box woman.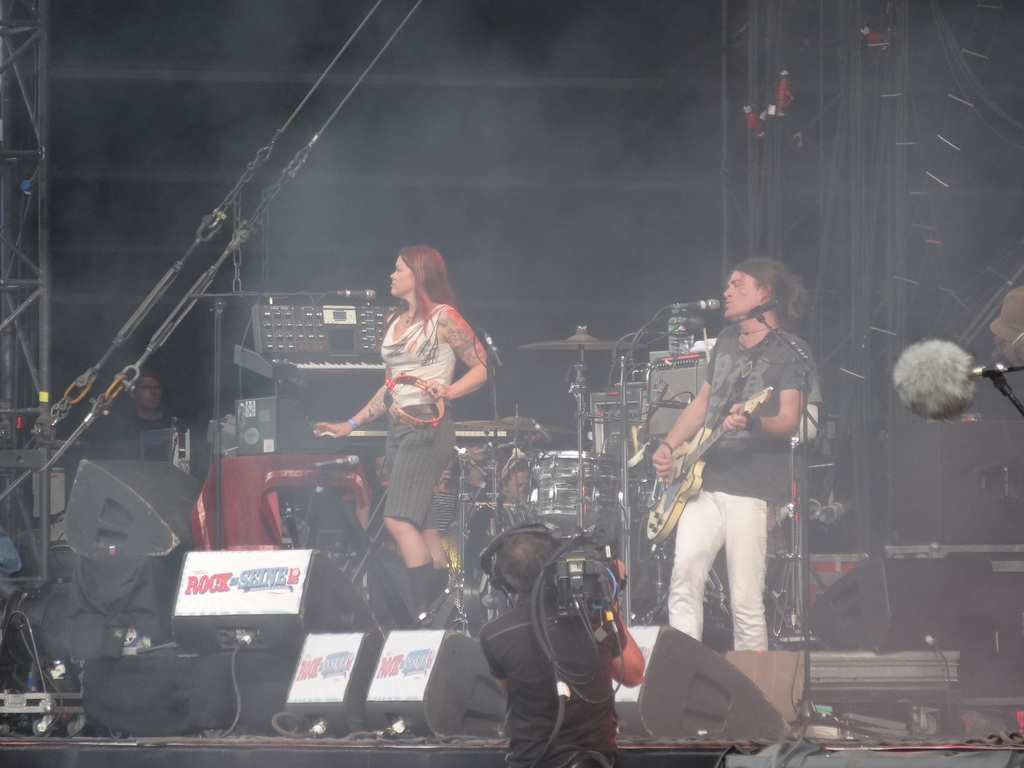
box=[316, 246, 493, 640].
